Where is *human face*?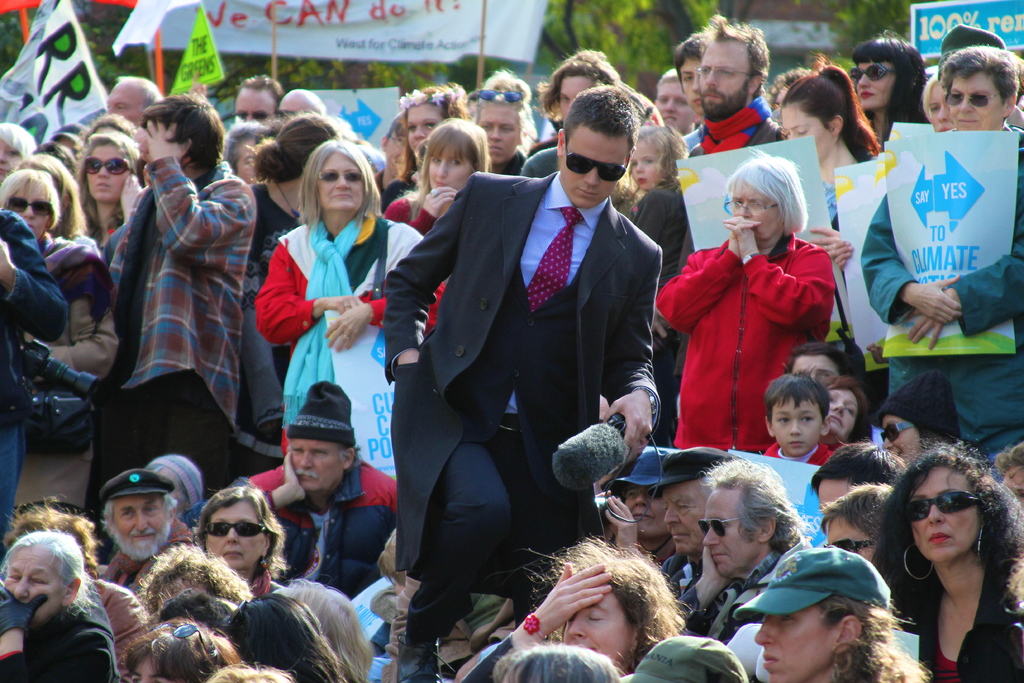
locate(856, 55, 896, 113).
